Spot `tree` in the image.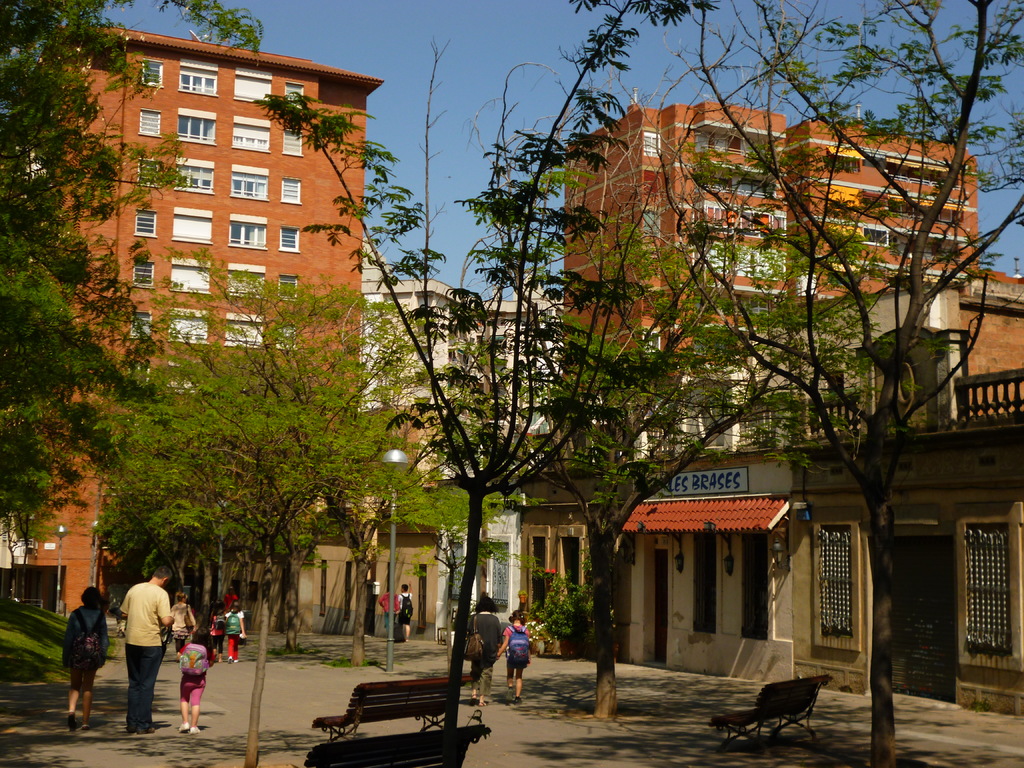
`tree` found at 449/158/858/720.
